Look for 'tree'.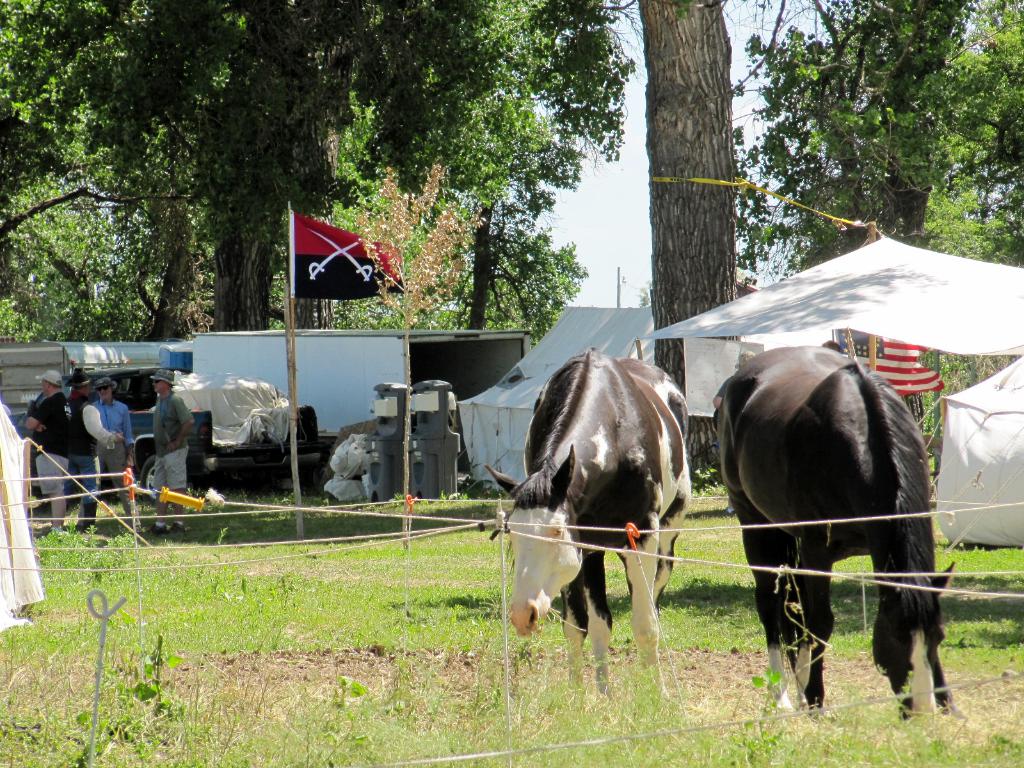
Found: (x1=728, y1=0, x2=1023, y2=257).
